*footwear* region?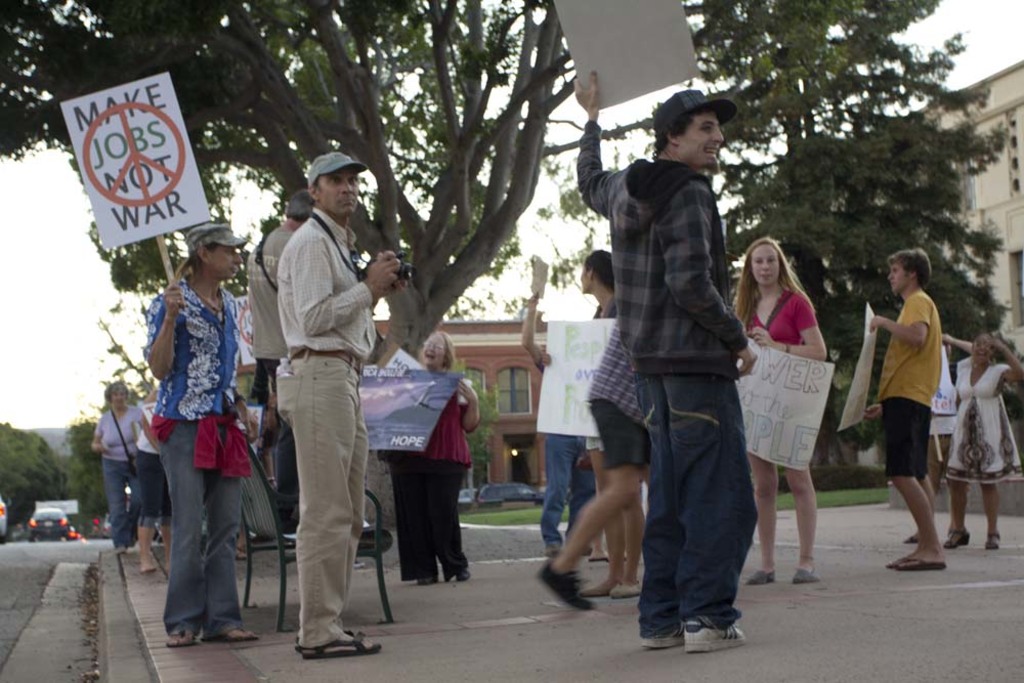
<box>886,557,912,573</box>
